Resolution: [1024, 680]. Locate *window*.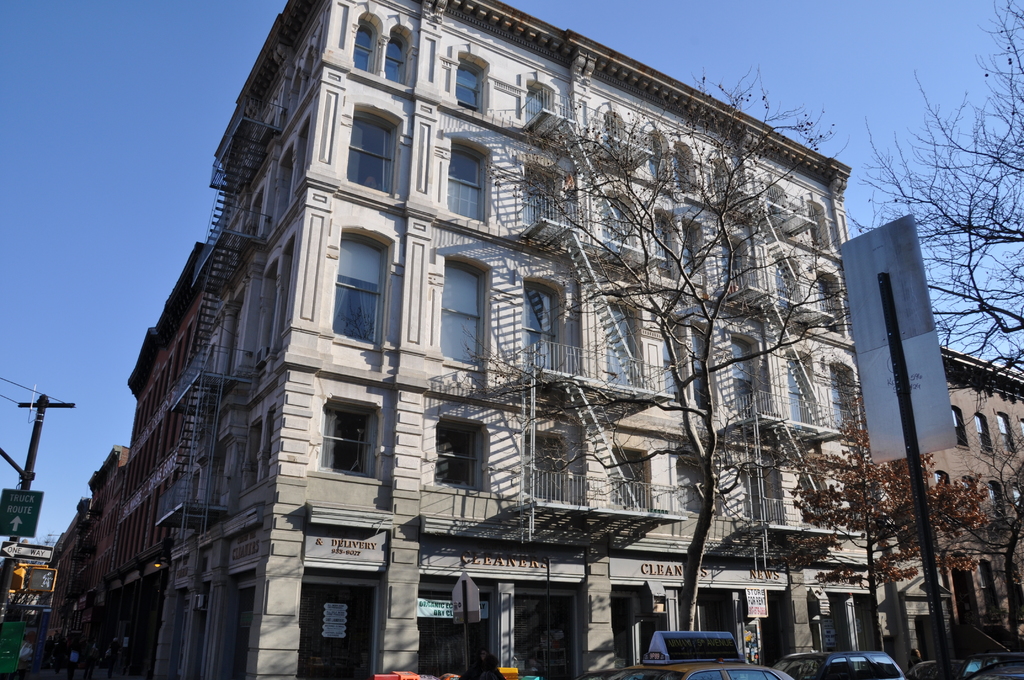
box(797, 478, 830, 525).
